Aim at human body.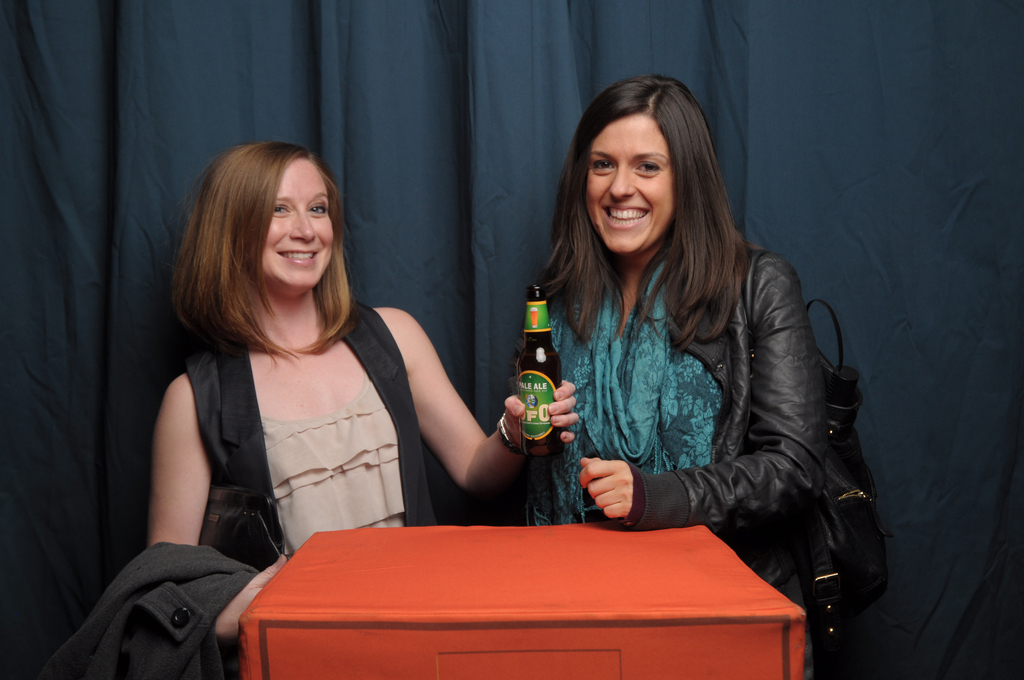
Aimed at {"x1": 503, "y1": 76, "x2": 888, "y2": 667}.
